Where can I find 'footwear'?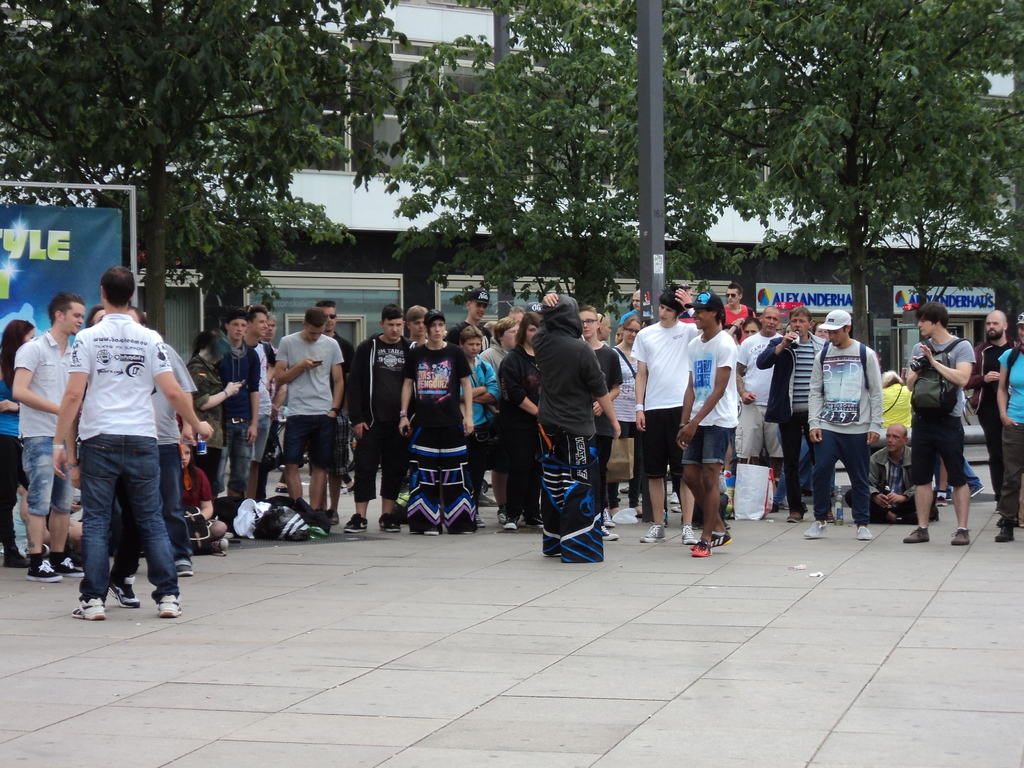
You can find it at rect(805, 520, 826, 538).
